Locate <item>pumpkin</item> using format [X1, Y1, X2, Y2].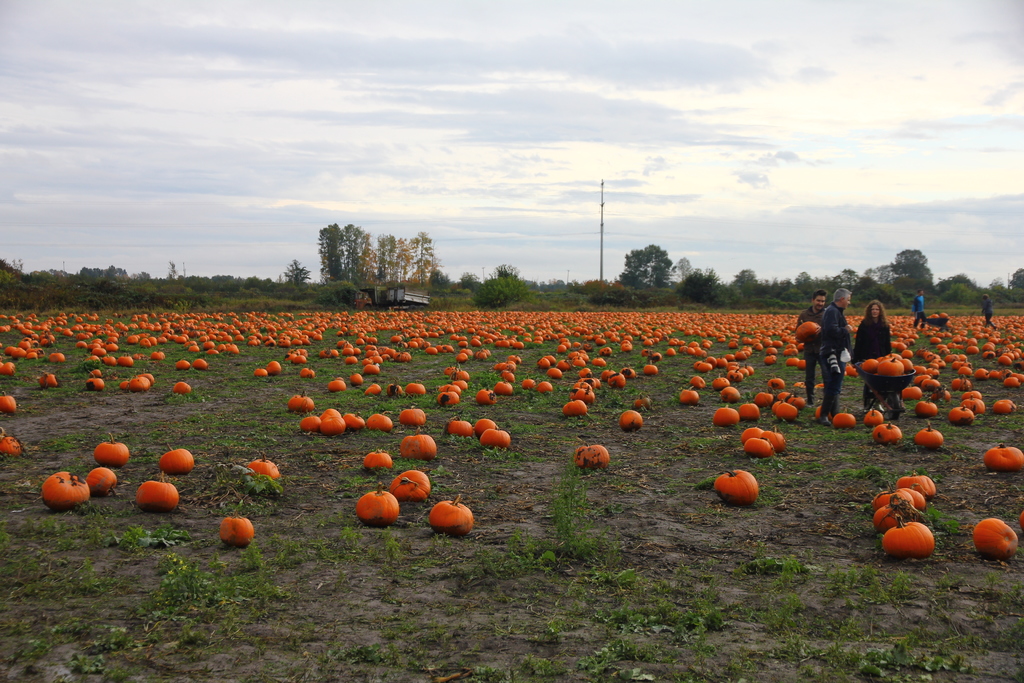
[331, 381, 344, 390].
